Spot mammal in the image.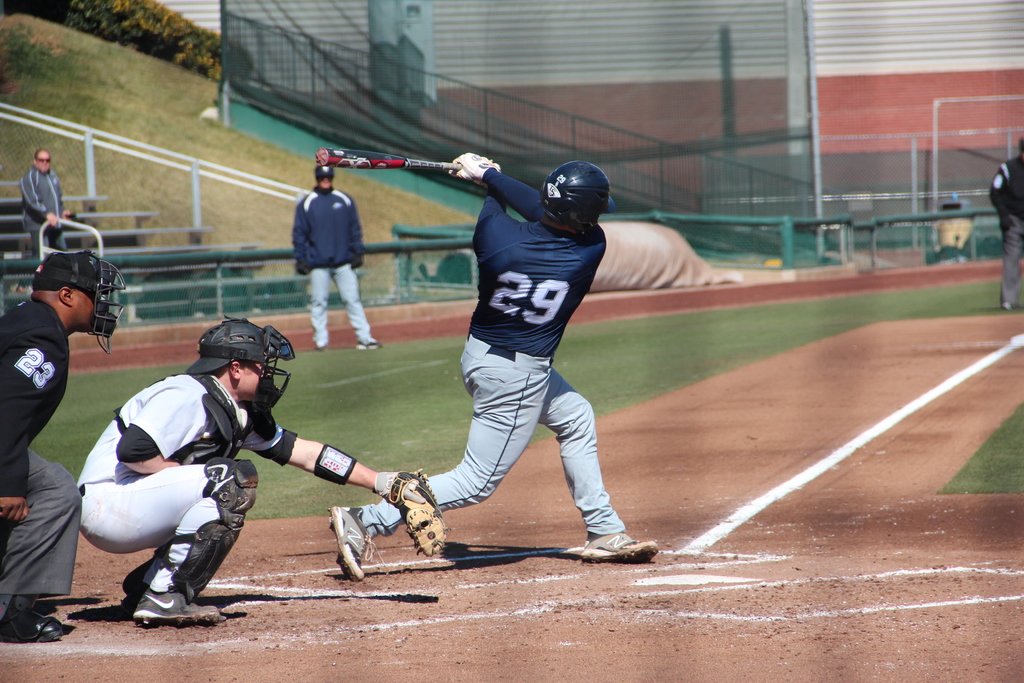
mammal found at x1=291, y1=161, x2=381, y2=352.
